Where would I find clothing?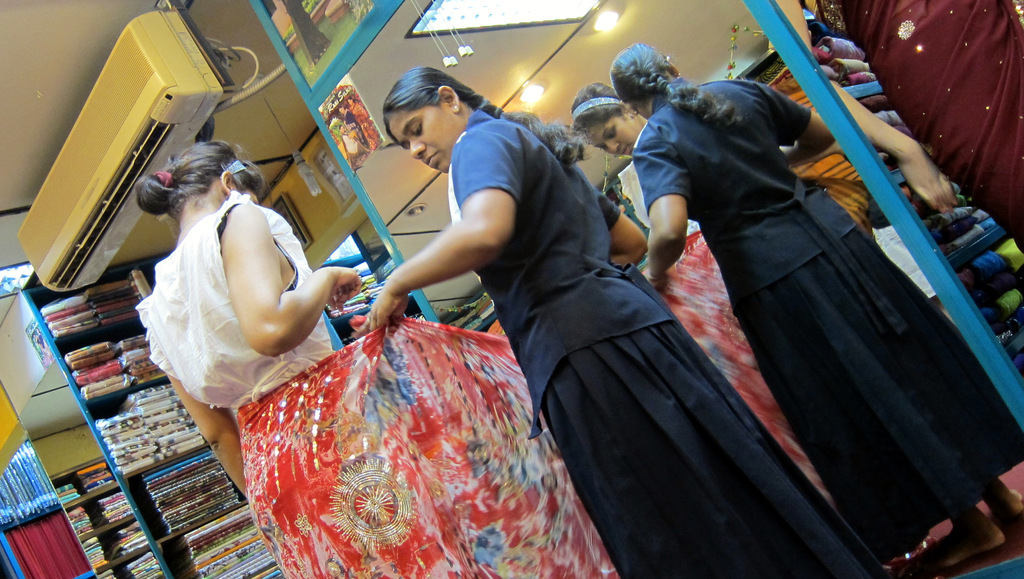
At crop(446, 111, 892, 578).
